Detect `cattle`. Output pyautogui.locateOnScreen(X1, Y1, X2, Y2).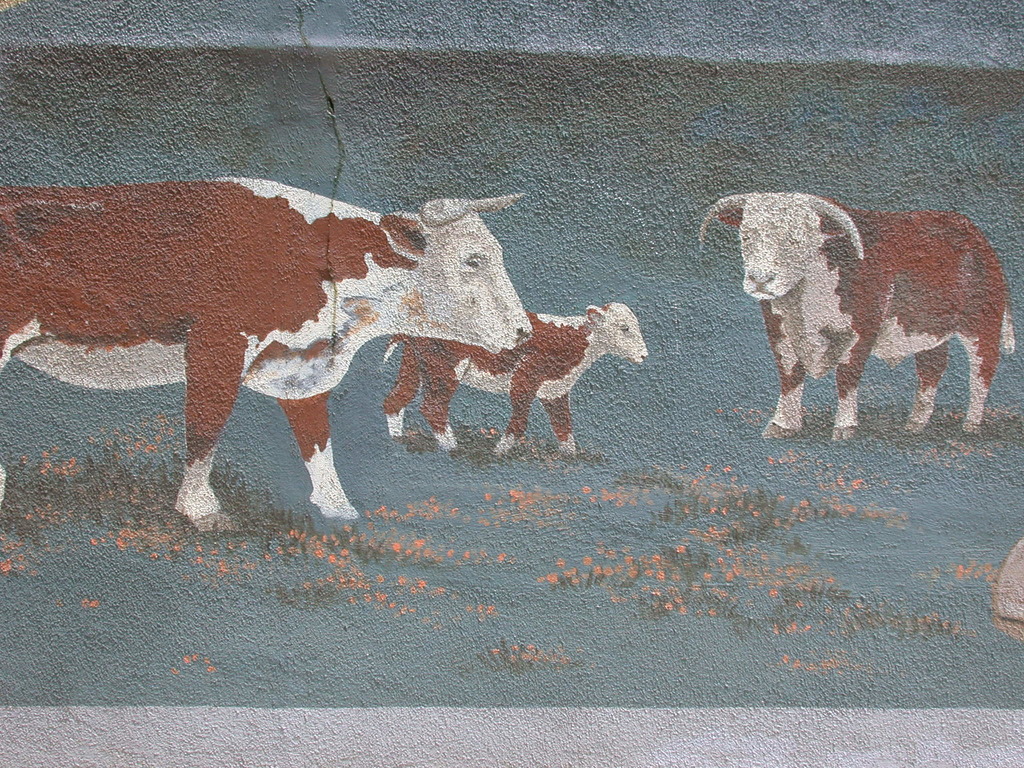
pyautogui.locateOnScreen(0, 177, 531, 532).
